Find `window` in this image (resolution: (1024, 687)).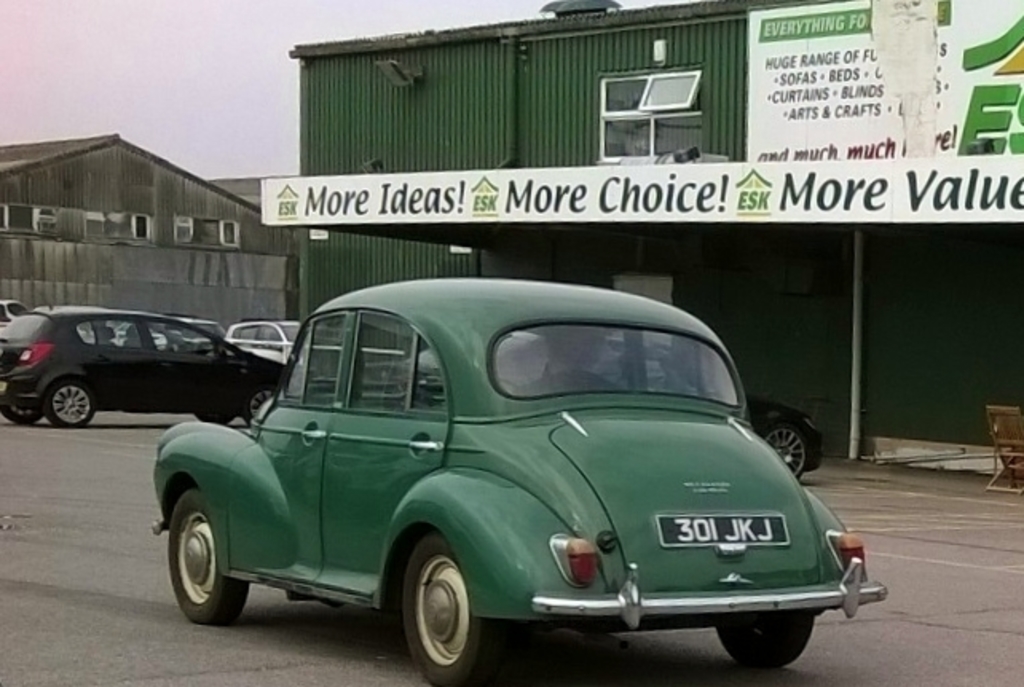
rect(592, 35, 748, 150).
